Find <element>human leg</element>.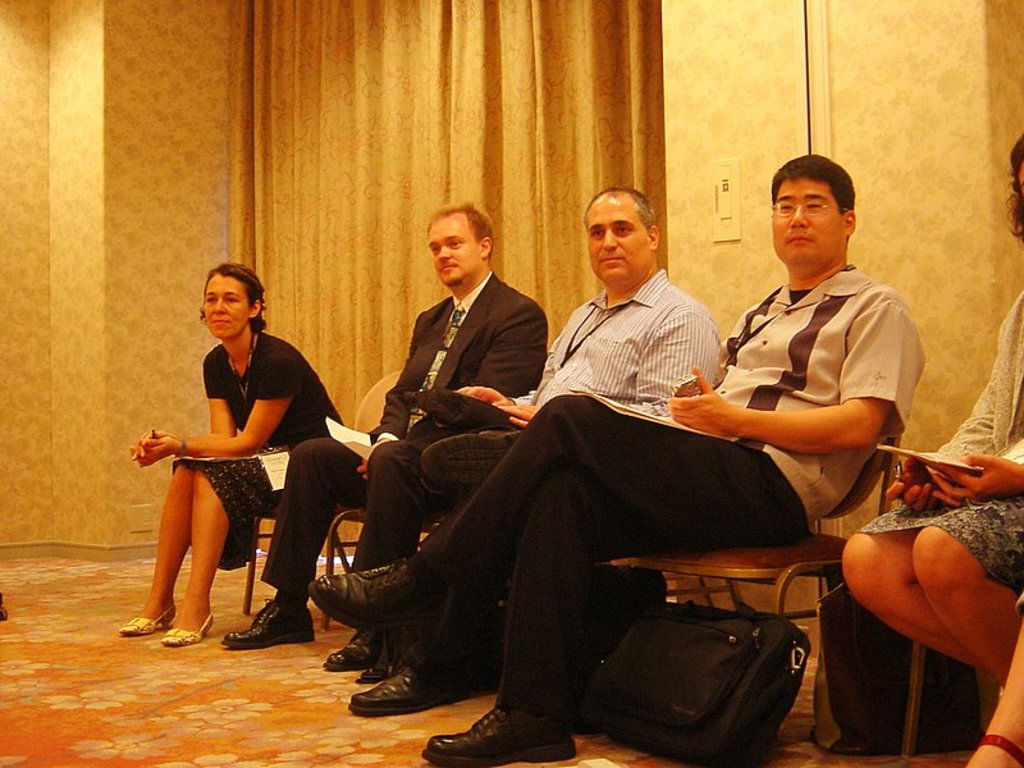
box(369, 445, 422, 557).
